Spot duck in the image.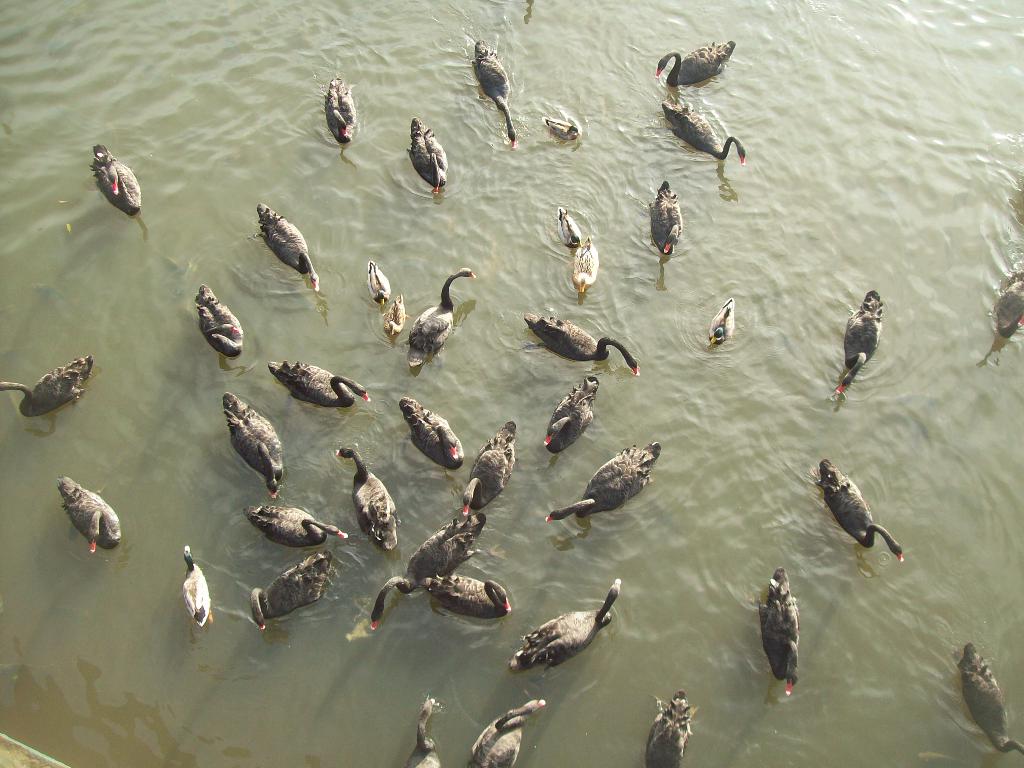
duck found at [219,394,287,500].
